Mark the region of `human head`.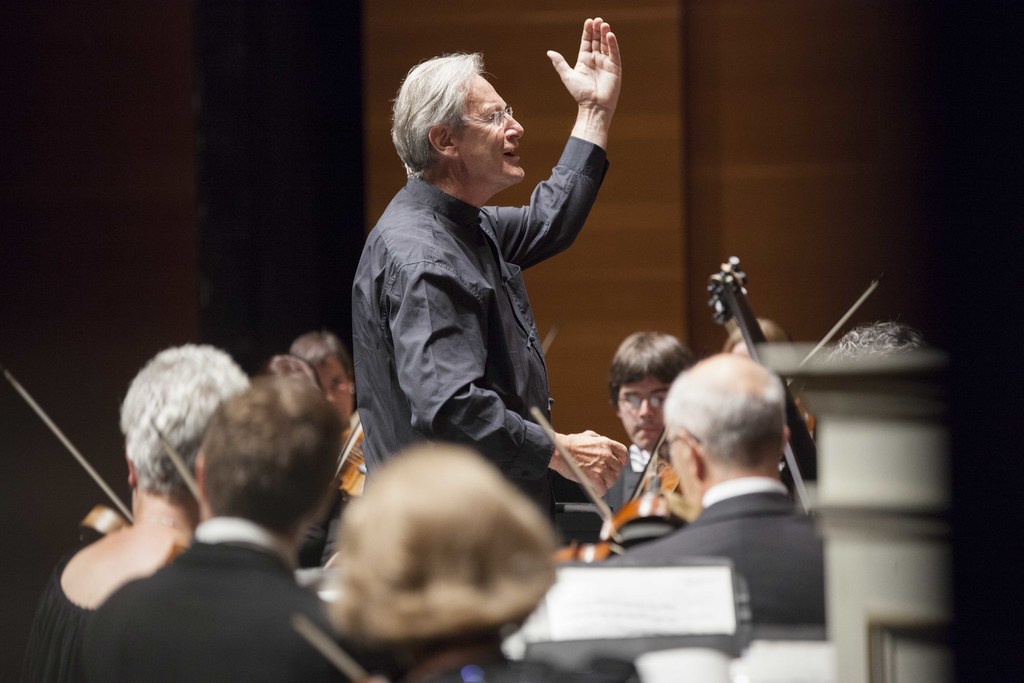
Region: [left=191, top=377, right=337, bottom=542].
